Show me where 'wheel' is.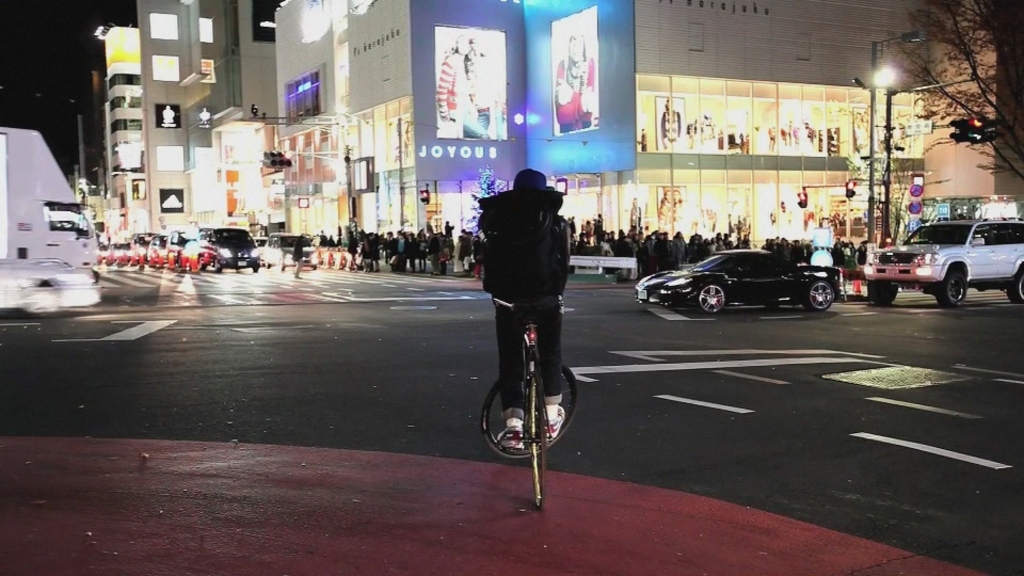
'wheel' is at l=934, t=271, r=965, b=308.
